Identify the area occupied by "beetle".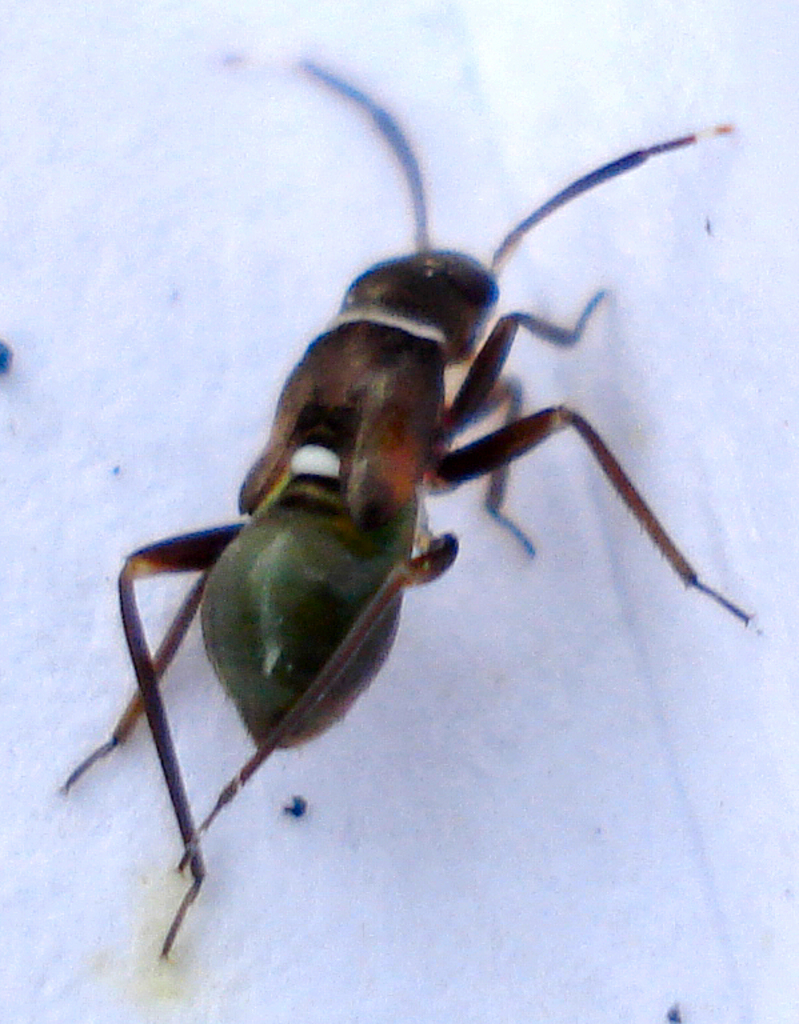
Area: region(69, 75, 742, 955).
